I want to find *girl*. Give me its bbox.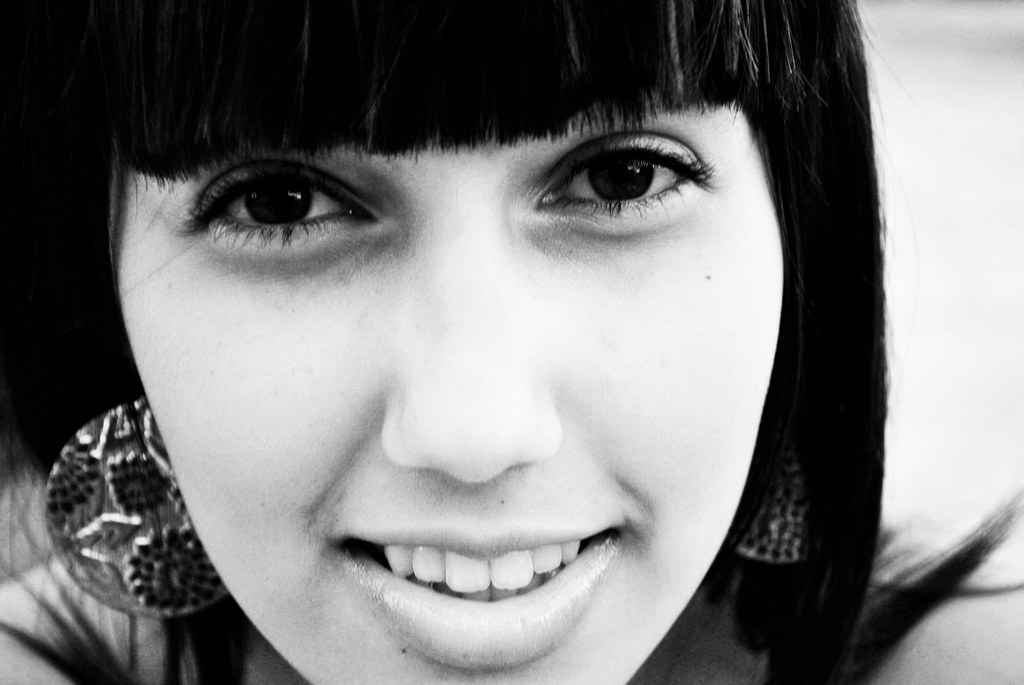
0 0 1023 684.
